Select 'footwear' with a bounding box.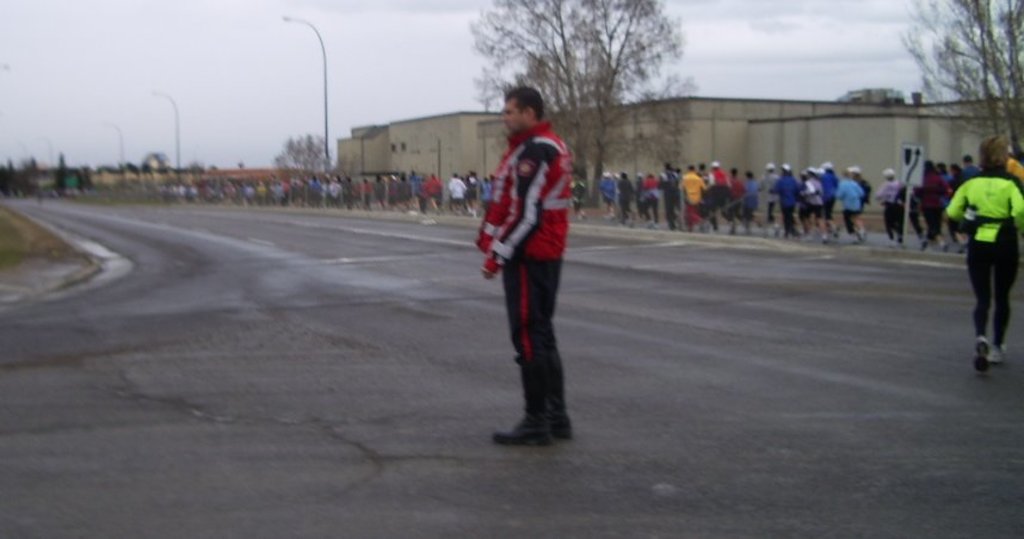
508/341/570/441.
